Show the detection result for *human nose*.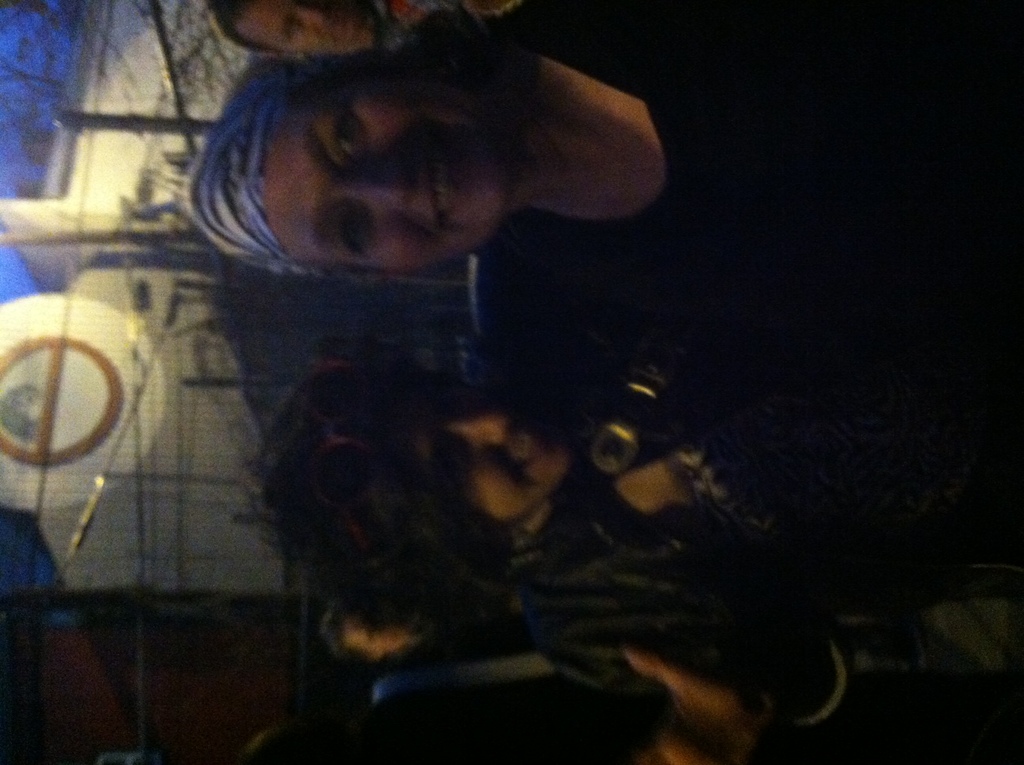
left=447, top=409, right=512, bottom=444.
